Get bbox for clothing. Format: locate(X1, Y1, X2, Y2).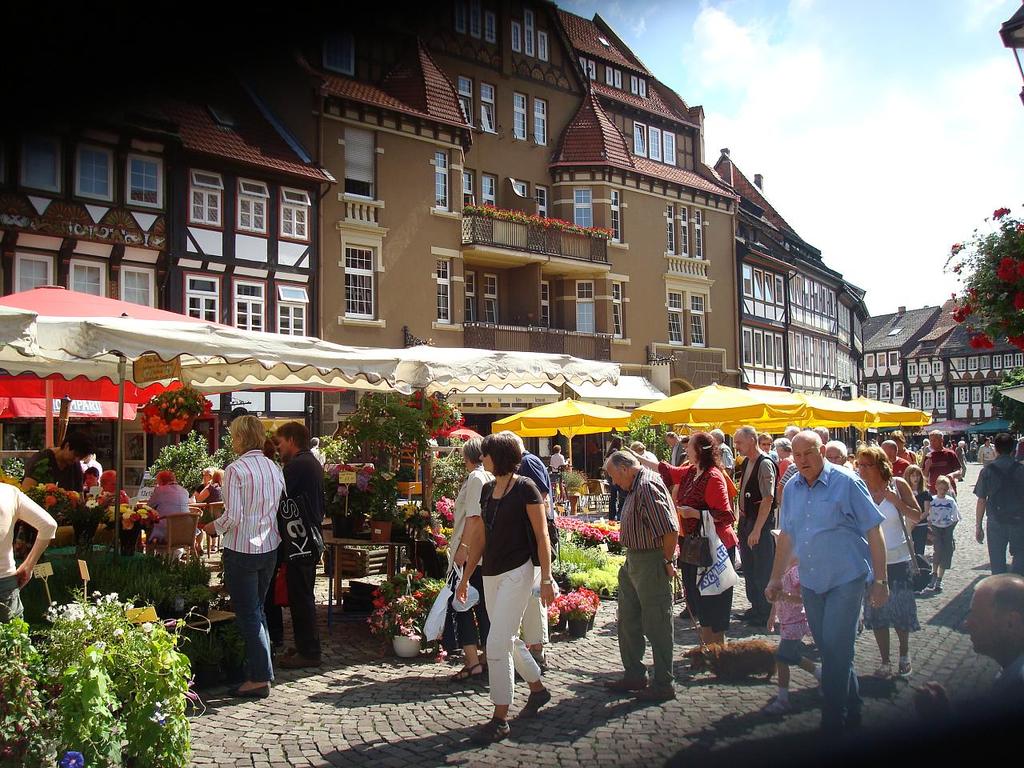
locate(766, 450, 776, 458).
